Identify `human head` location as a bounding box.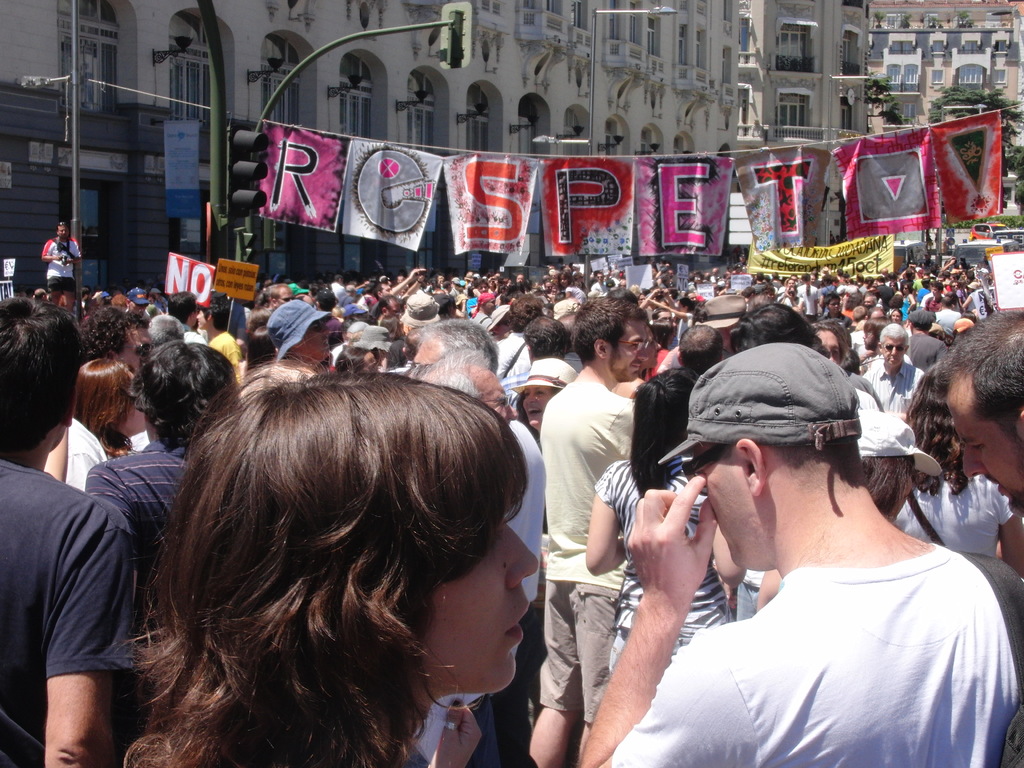
l=166, t=289, r=200, b=321.
